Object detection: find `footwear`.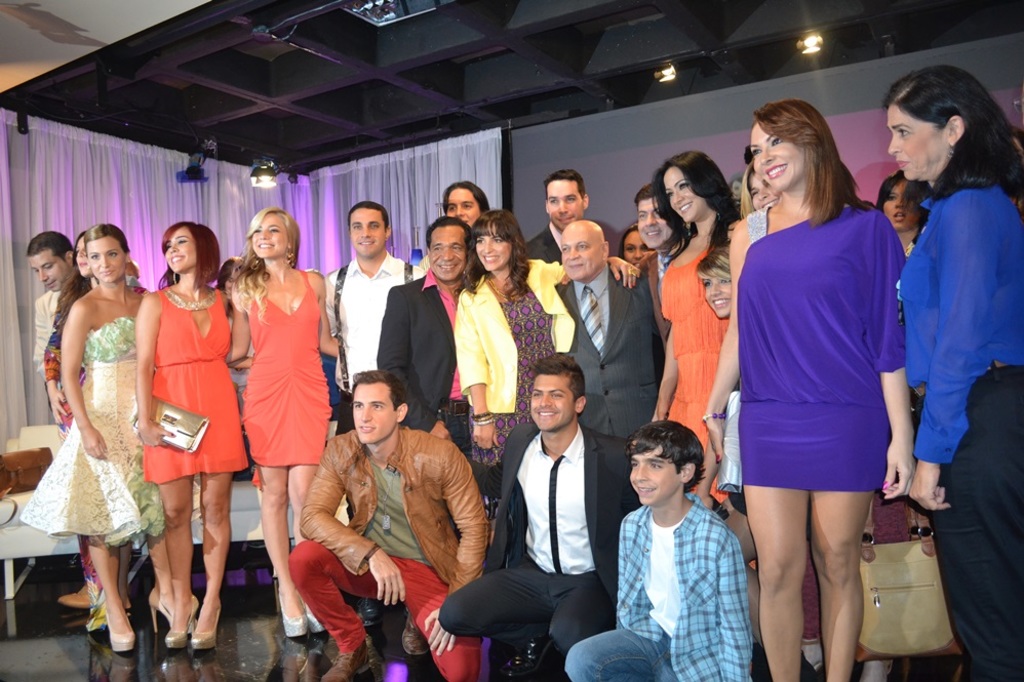
[x1=157, y1=601, x2=200, y2=637].
